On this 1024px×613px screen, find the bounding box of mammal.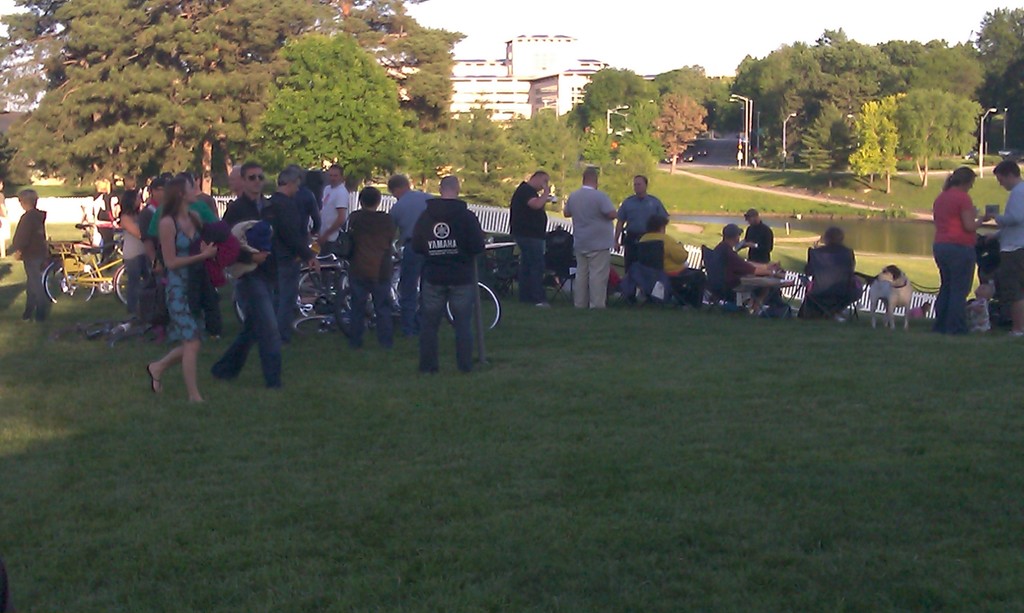
Bounding box: bbox=(143, 171, 221, 412).
